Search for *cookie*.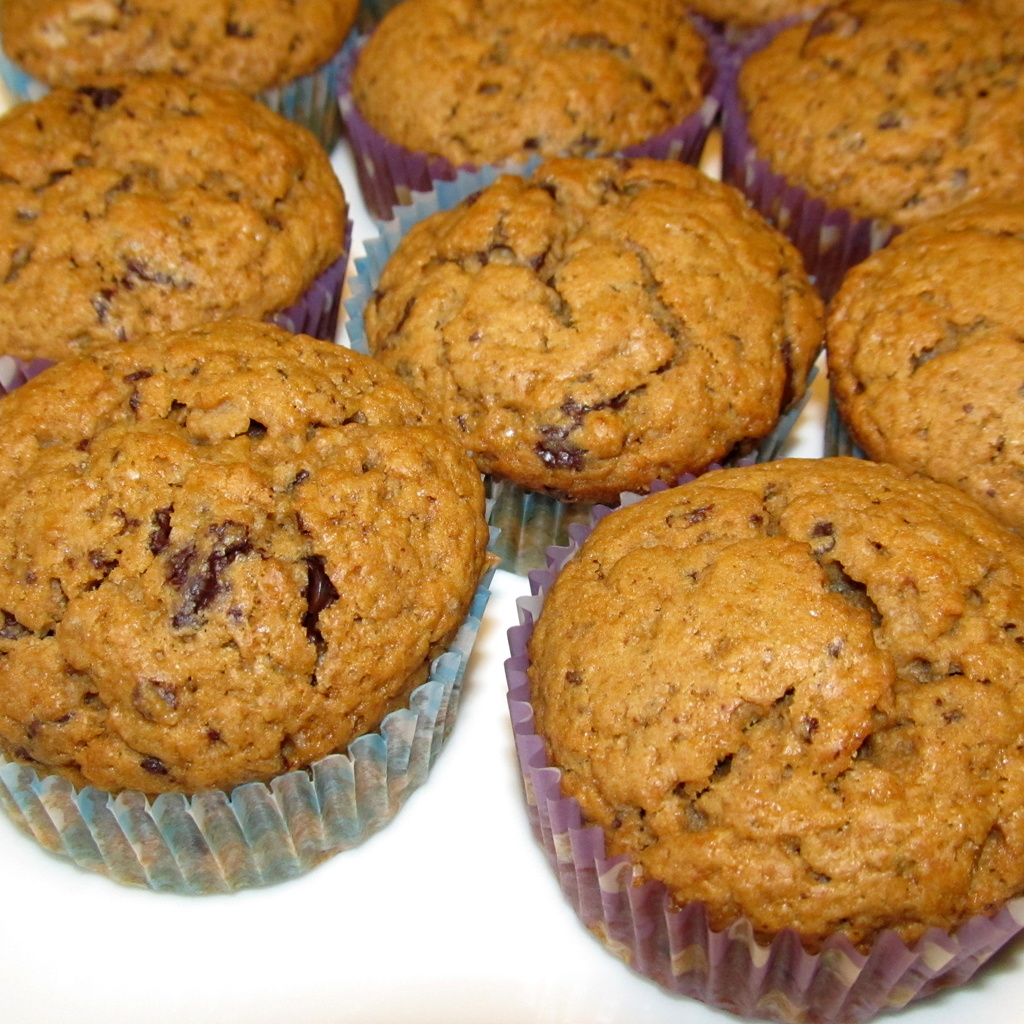
Found at locate(523, 455, 1023, 941).
